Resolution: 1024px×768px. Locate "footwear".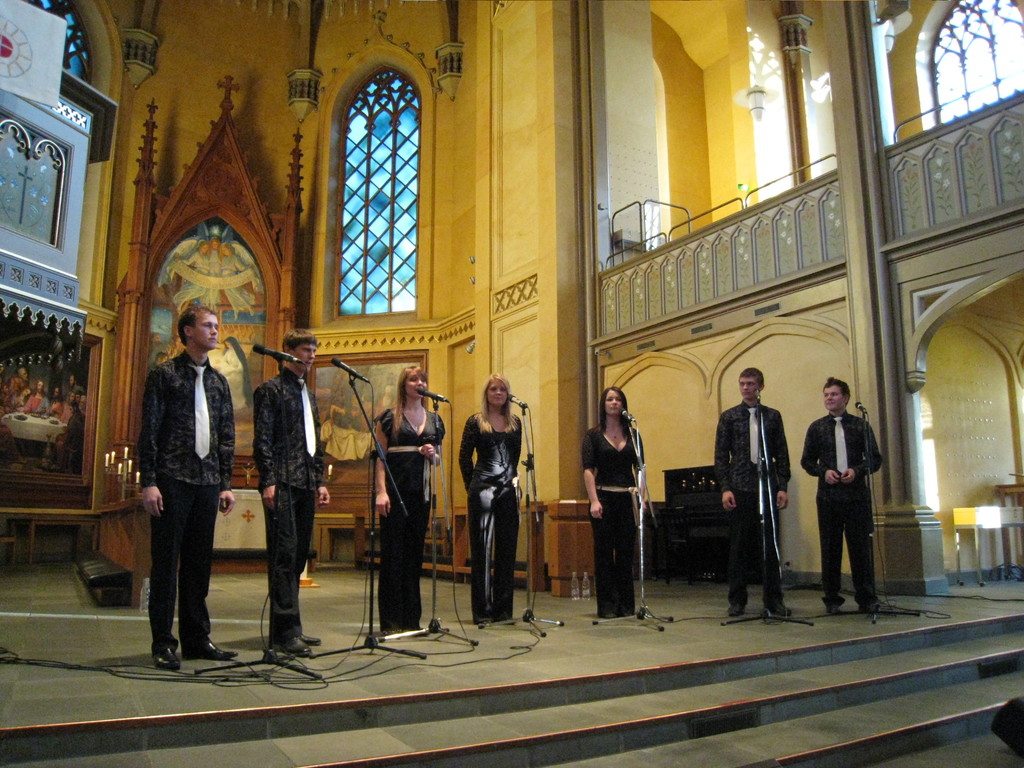
187,641,239,658.
